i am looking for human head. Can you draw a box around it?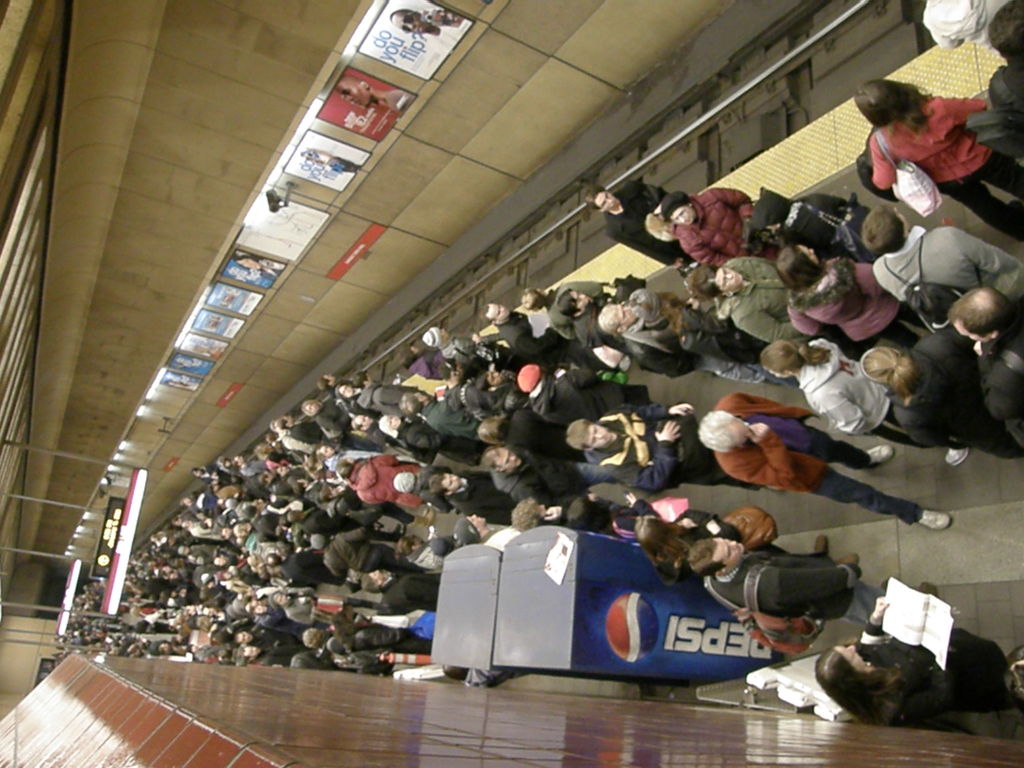
Sure, the bounding box is crop(475, 413, 503, 437).
